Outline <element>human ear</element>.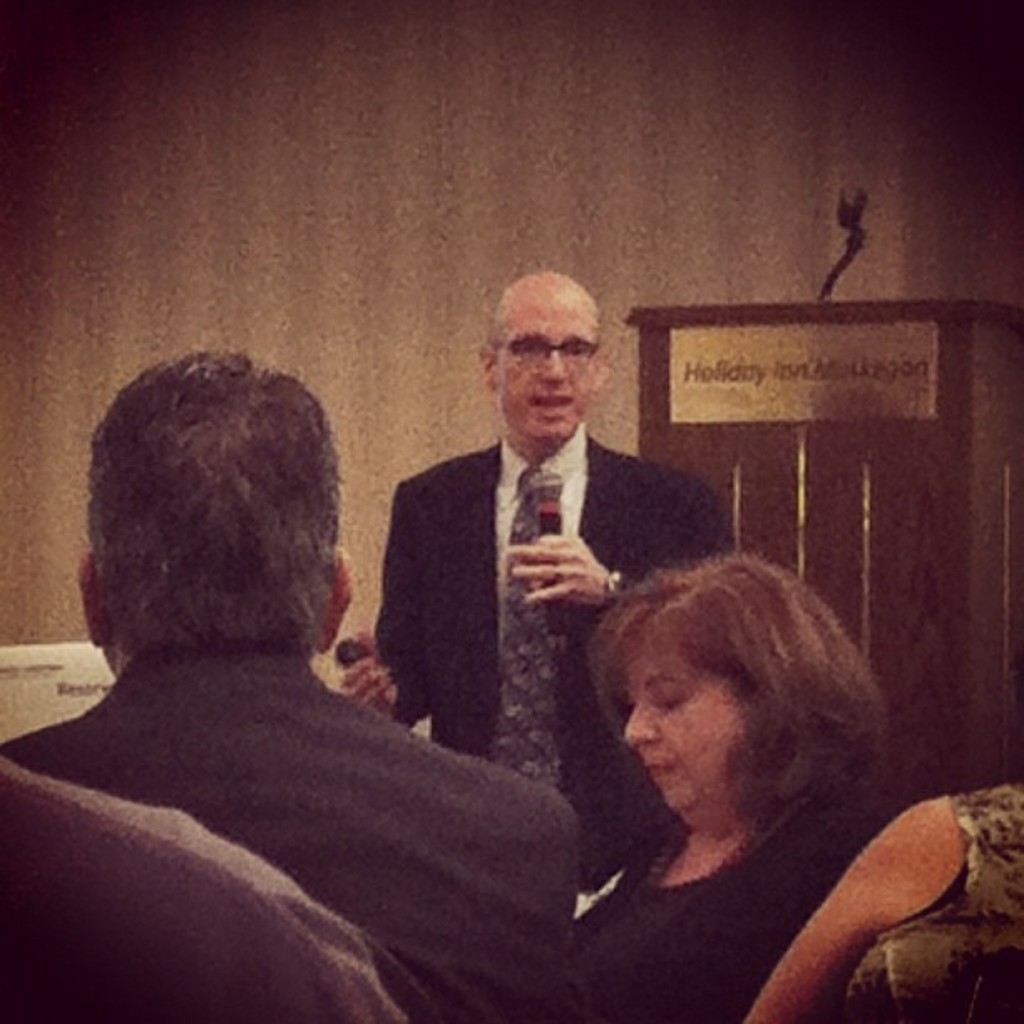
Outline: region(316, 545, 356, 653).
